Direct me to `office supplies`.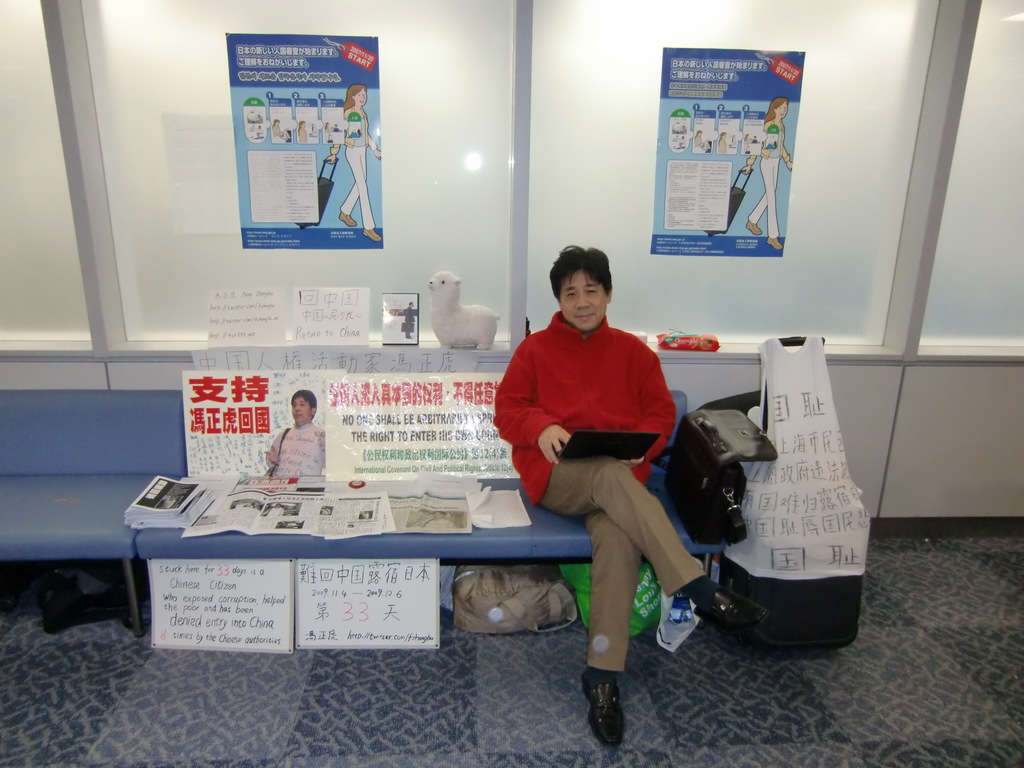
Direction: x1=159 y1=565 x2=305 y2=653.
